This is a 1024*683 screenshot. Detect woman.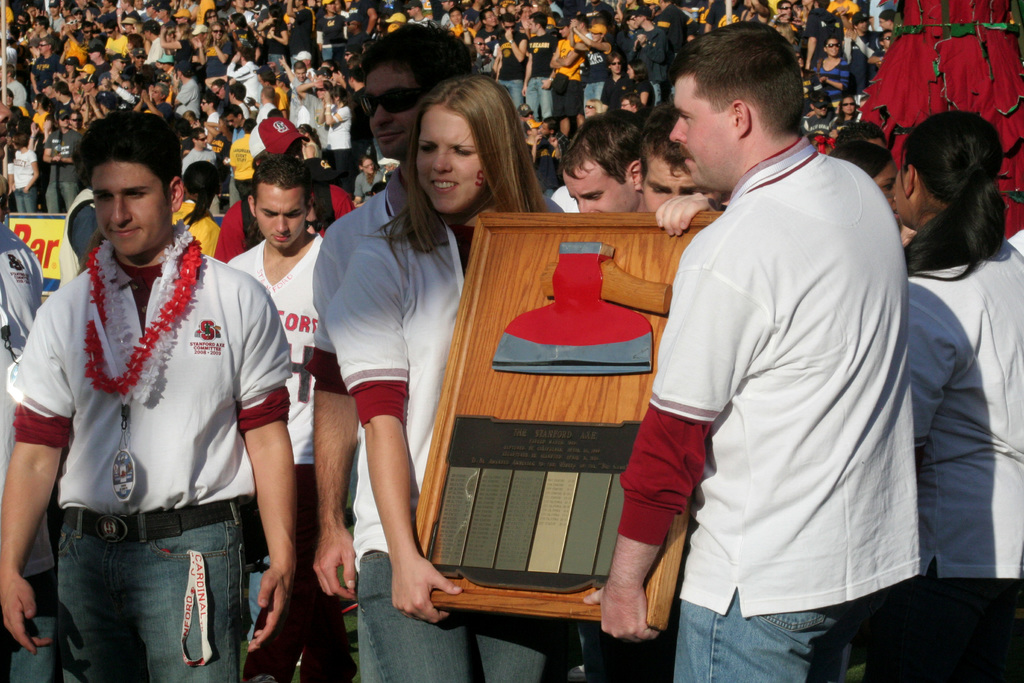
628 57 654 117.
